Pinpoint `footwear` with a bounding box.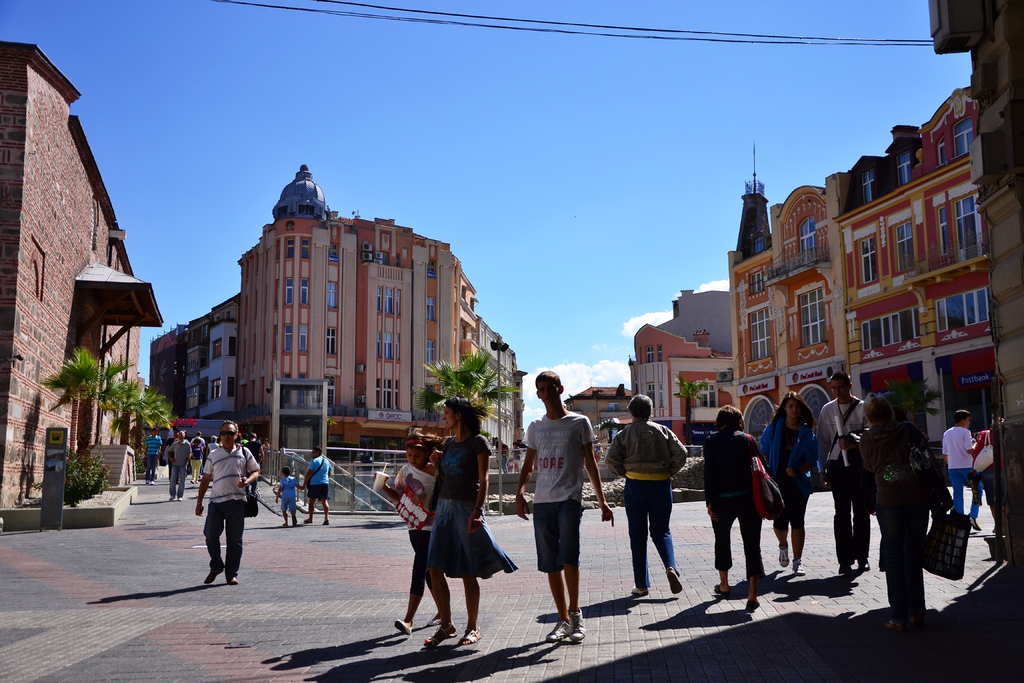
box=[283, 520, 291, 529].
